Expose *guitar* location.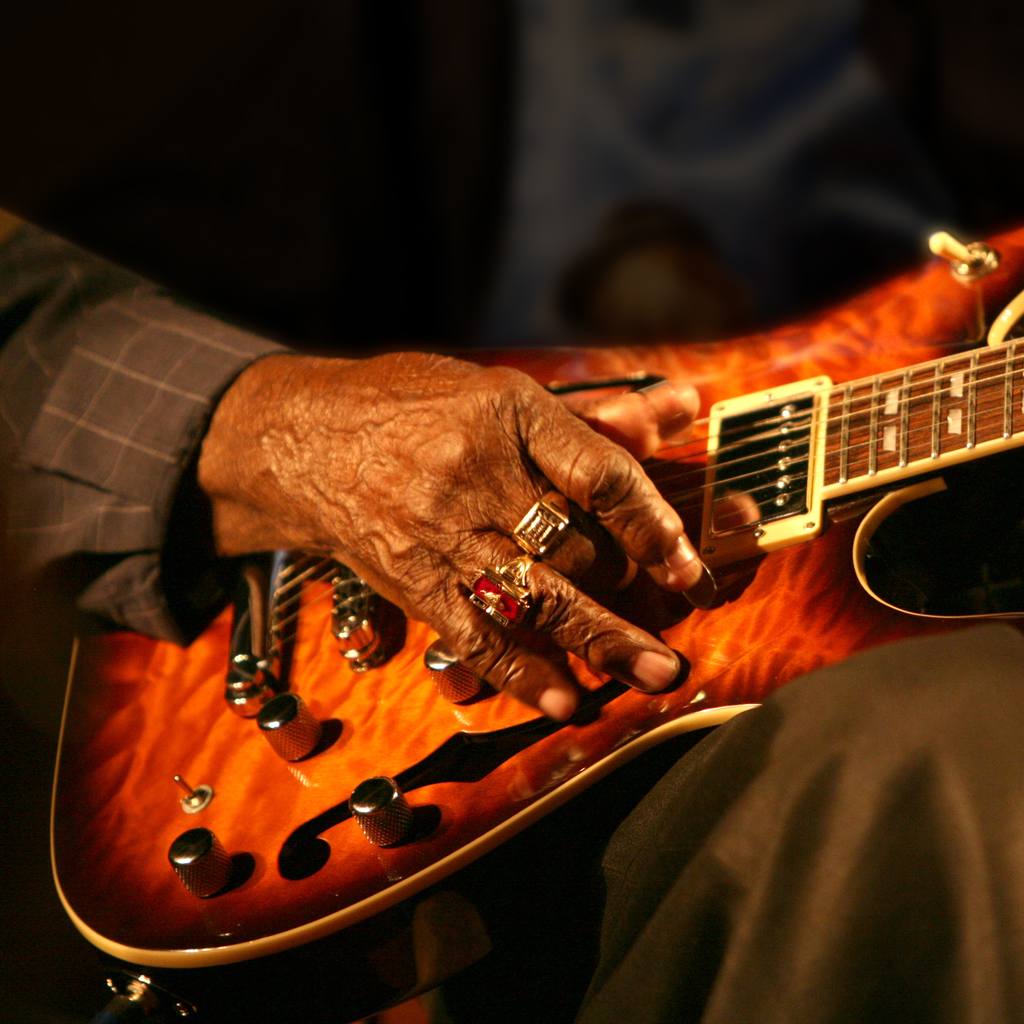
Exposed at <box>55,216,1023,1023</box>.
